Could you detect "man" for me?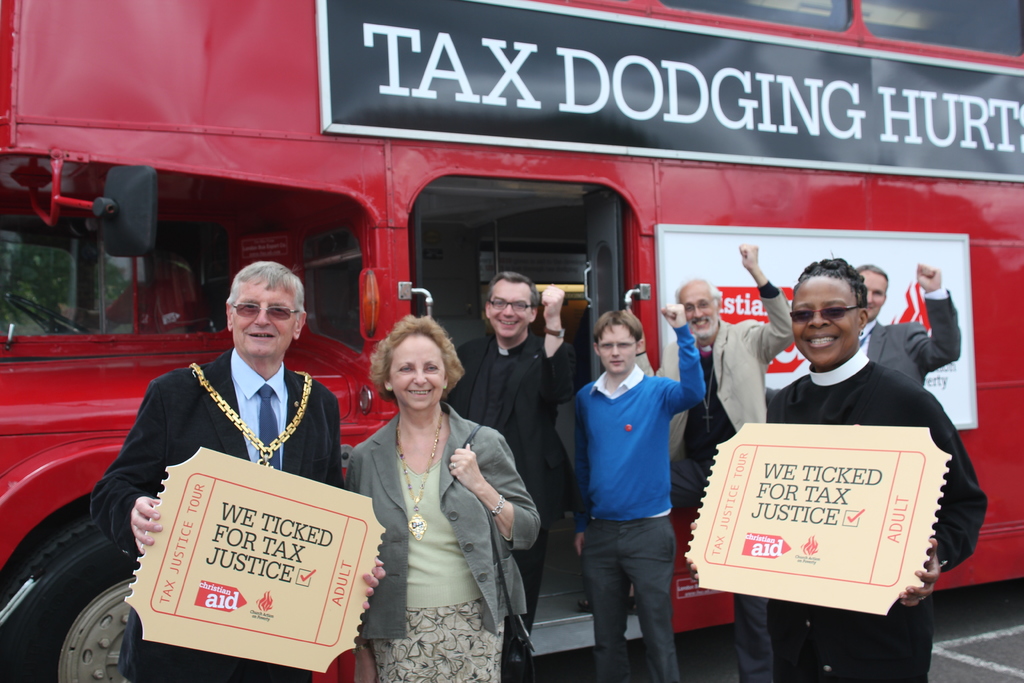
Detection result: <region>439, 267, 569, 682</region>.
